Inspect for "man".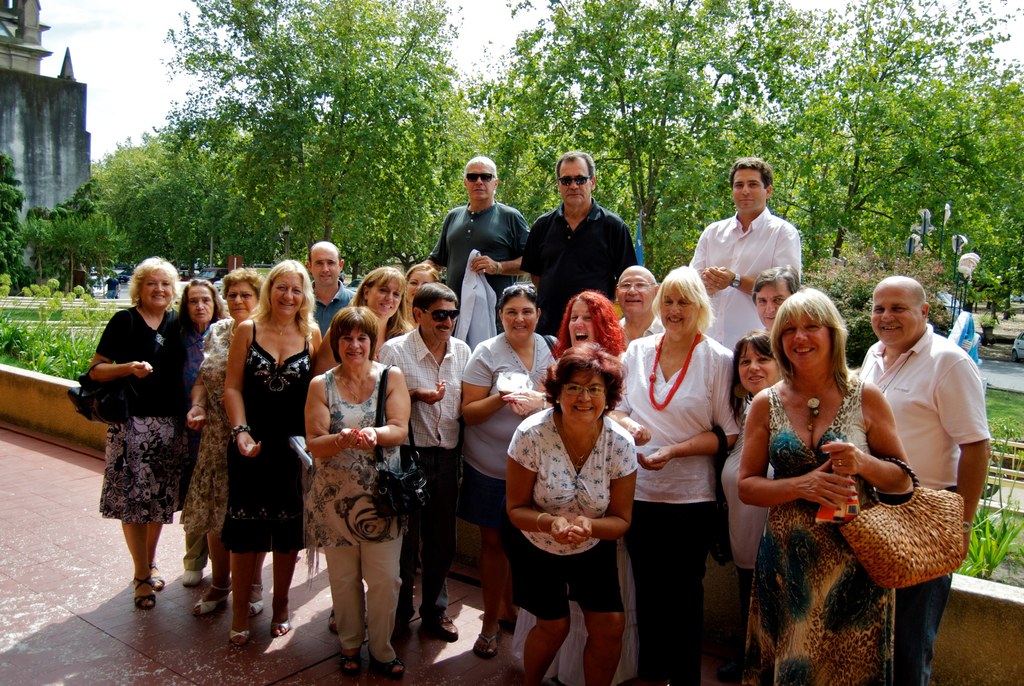
Inspection: (left=381, top=284, right=474, bottom=641).
